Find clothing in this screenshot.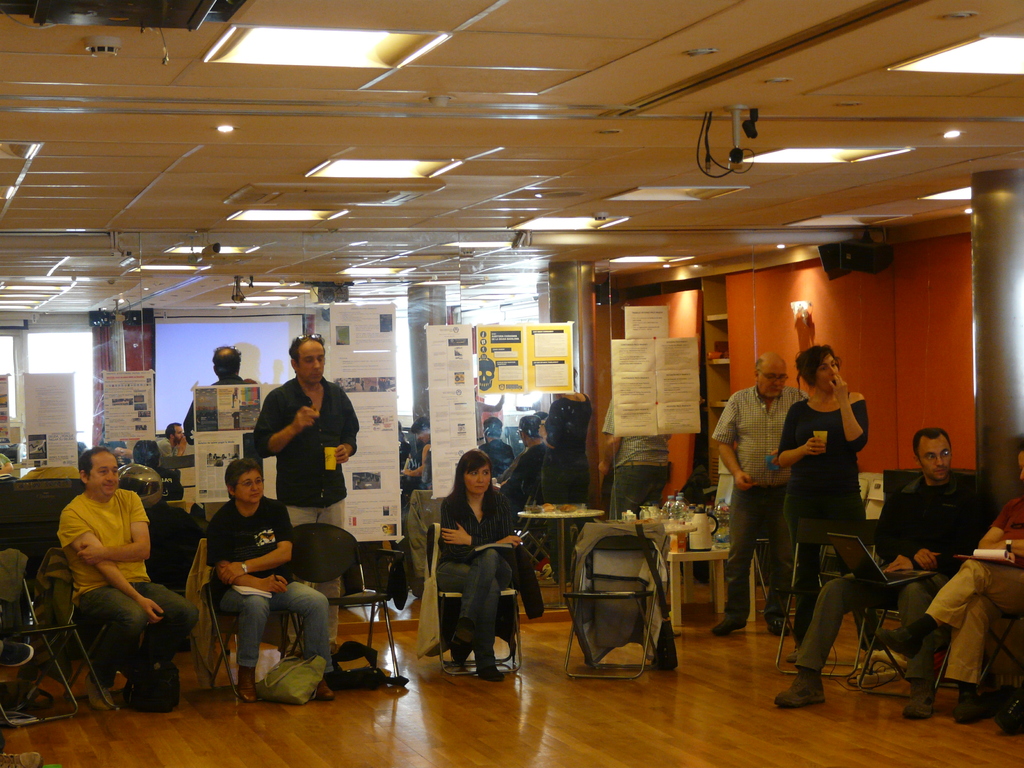
The bounding box for clothing is box(56, 486, 198, 682).
